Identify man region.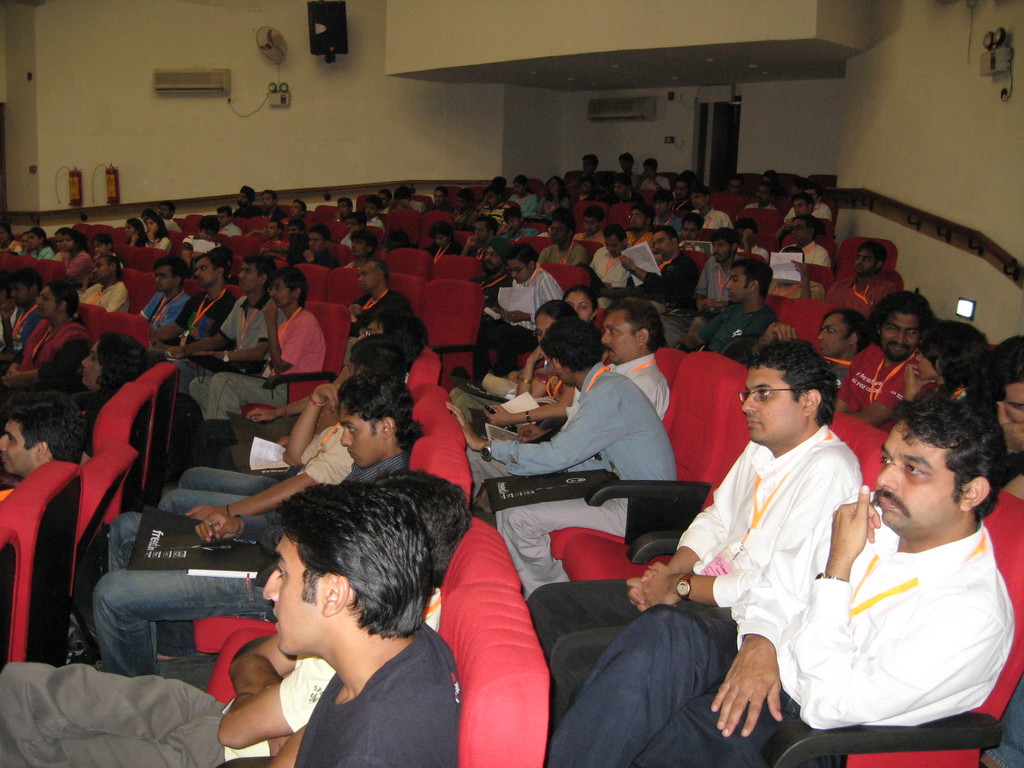
Region: (86,361,415,632).
